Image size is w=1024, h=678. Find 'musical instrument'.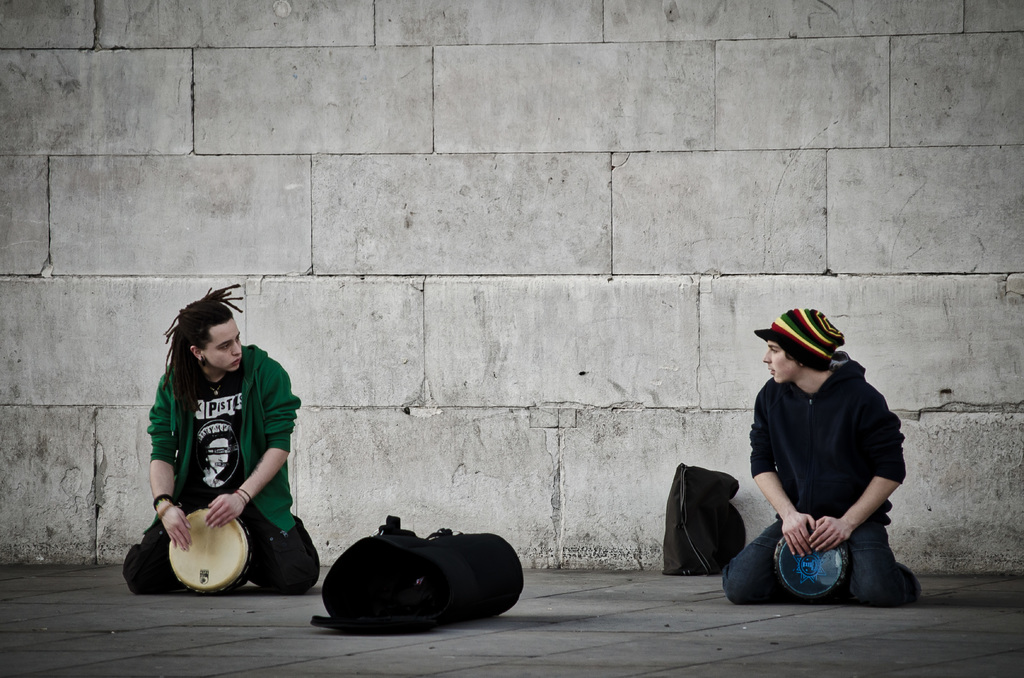
<bbox>144, 494, 250, 592</bbox>.
